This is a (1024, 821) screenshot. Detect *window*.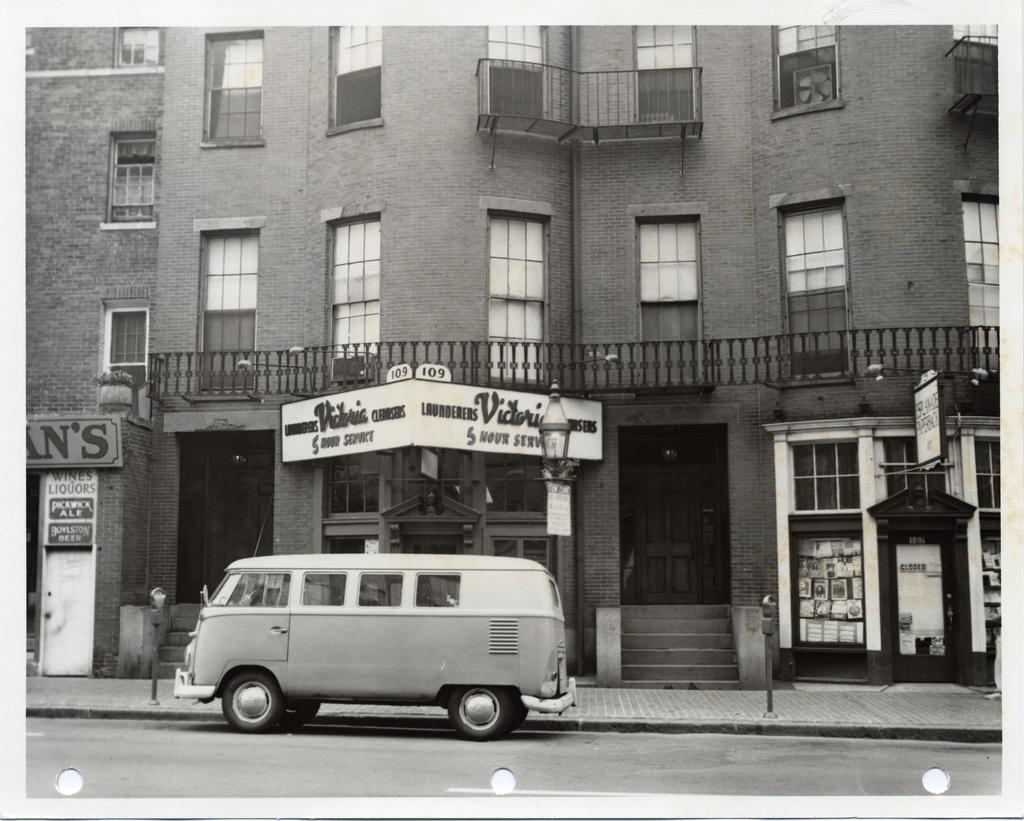
l=463, t=213, r=548, b=386.
